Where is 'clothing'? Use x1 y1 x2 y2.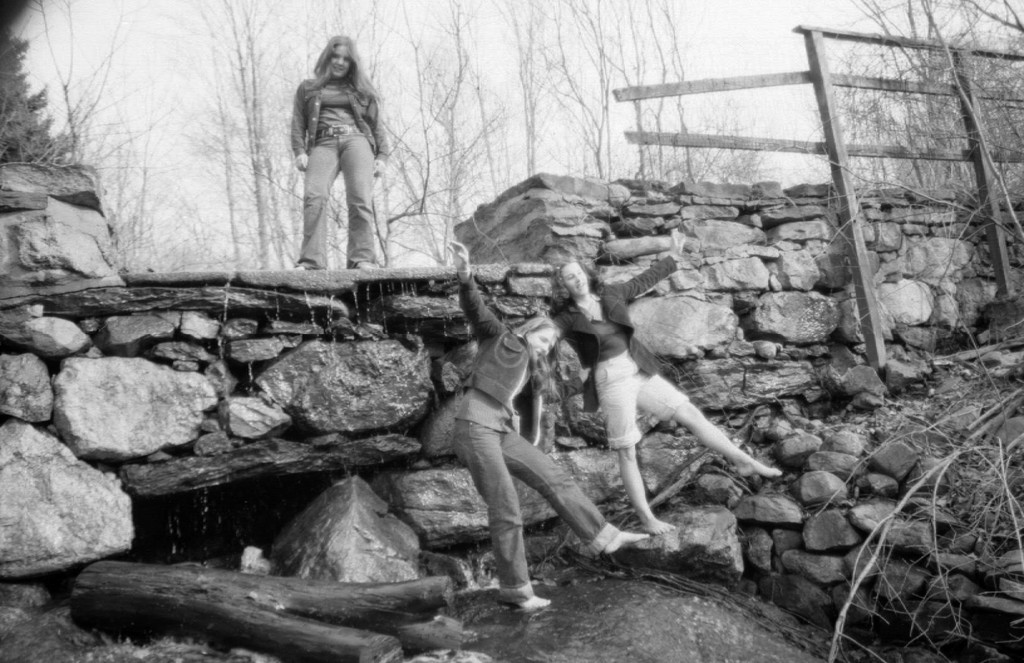
556 254 685 452.
